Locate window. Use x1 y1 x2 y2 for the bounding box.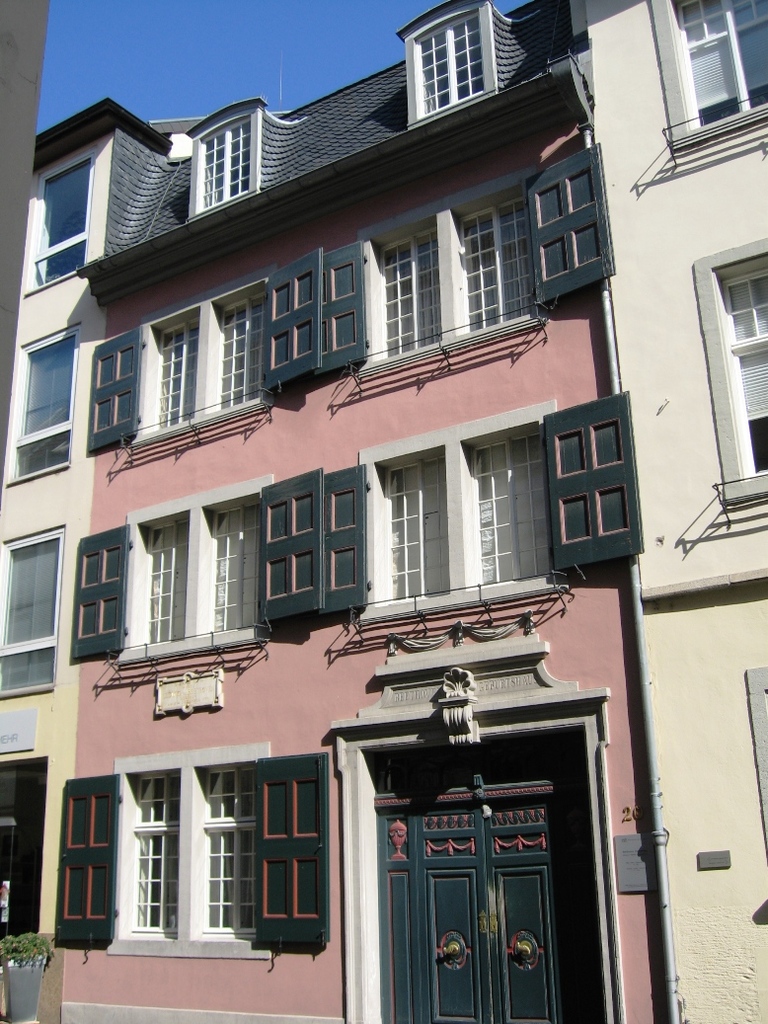
690 232 767 513.
